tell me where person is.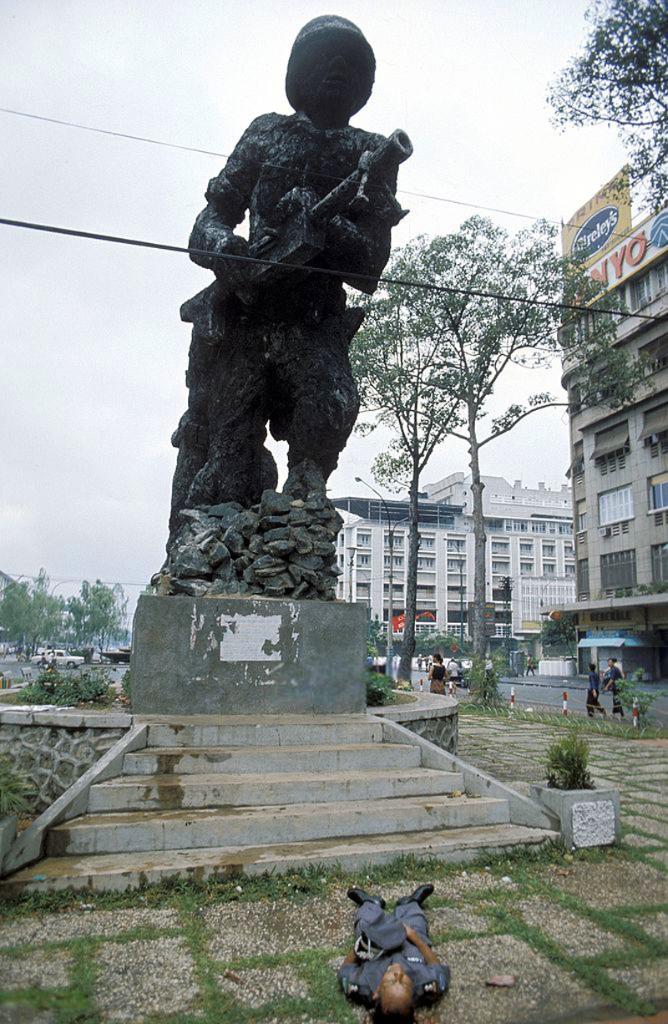
person is at (x1=171, y1=13, x2=403, y2=525).
